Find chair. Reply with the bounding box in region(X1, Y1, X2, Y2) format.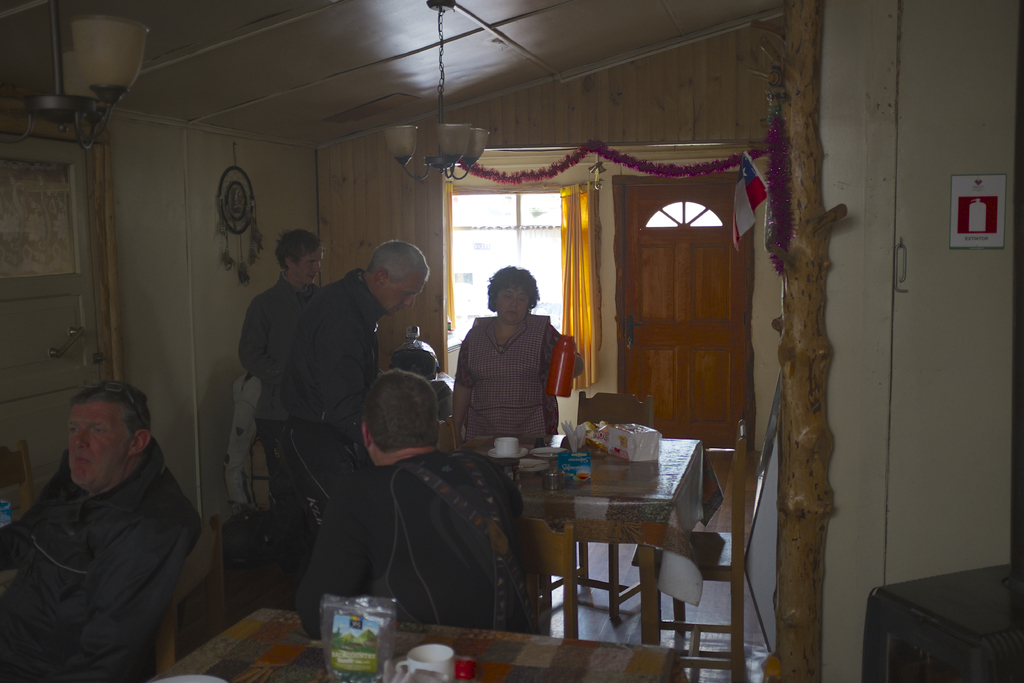
region(630, 422, 746, 682).
